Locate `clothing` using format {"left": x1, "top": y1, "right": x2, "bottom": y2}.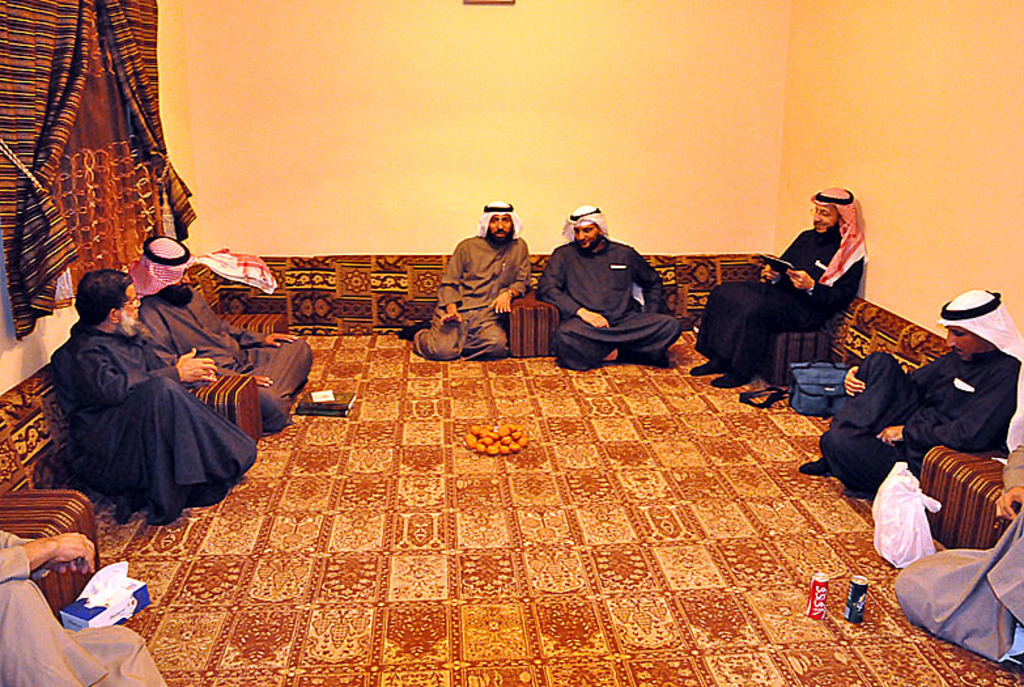
{"left": 819, "top": 289, "right": 1023, "bottom": 488}.
